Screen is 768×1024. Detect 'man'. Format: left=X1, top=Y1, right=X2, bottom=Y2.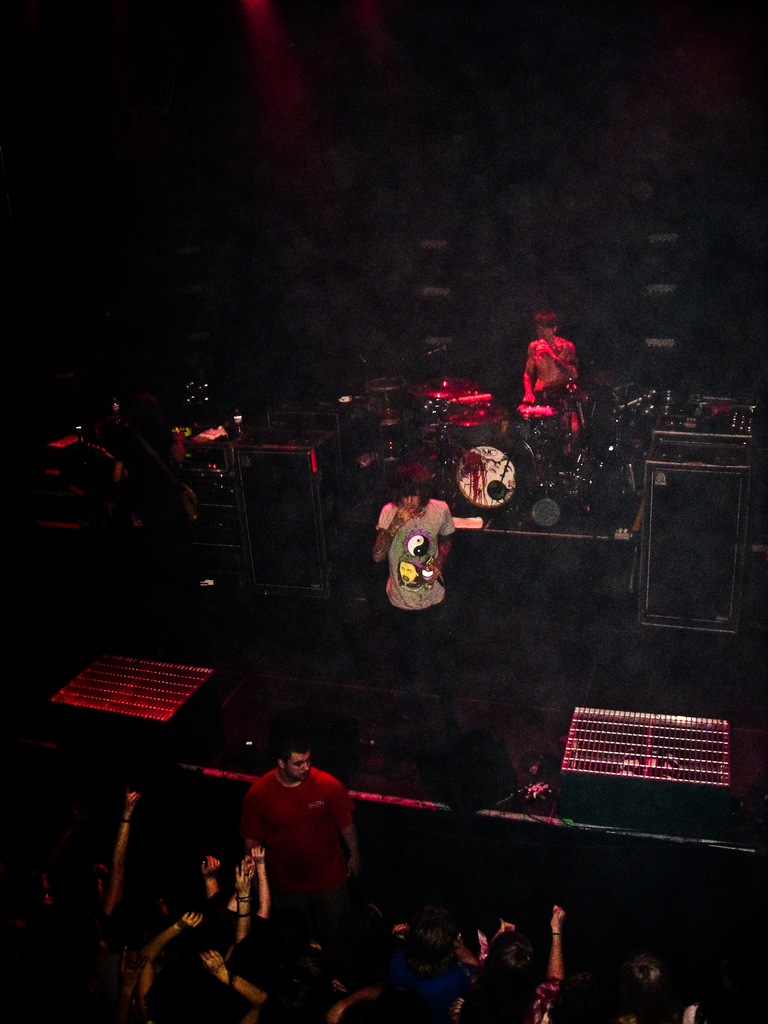
left=374, top=468, right=455, bottom=689.
